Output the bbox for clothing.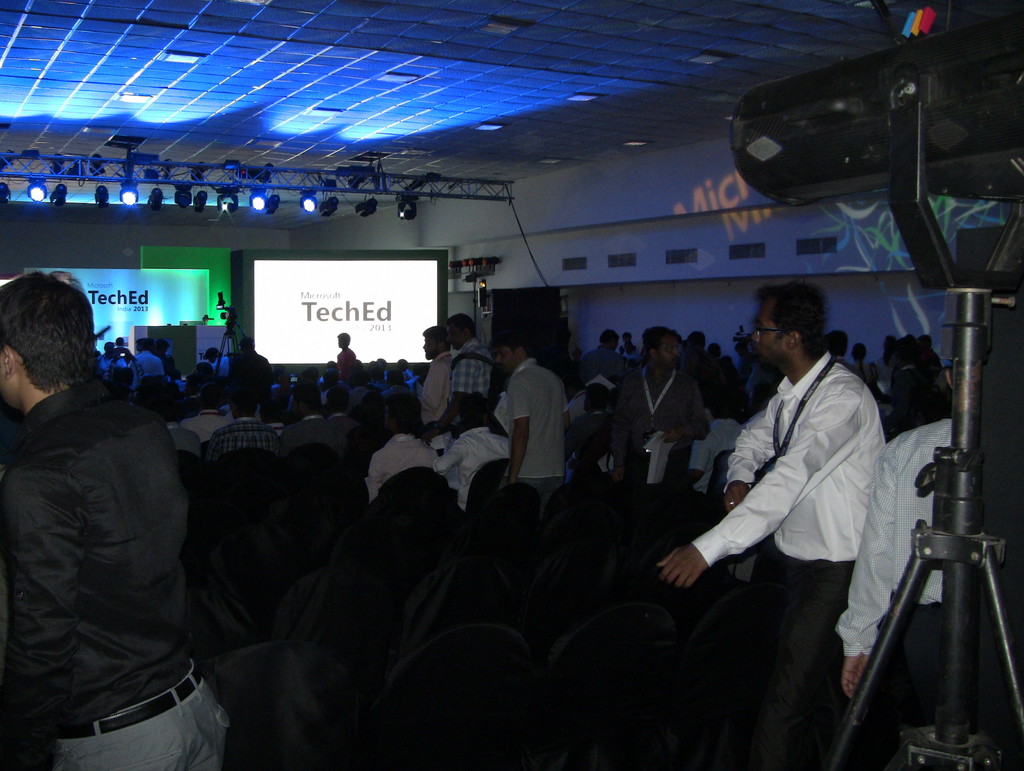
bbox=(211, 413, 283, 463).
